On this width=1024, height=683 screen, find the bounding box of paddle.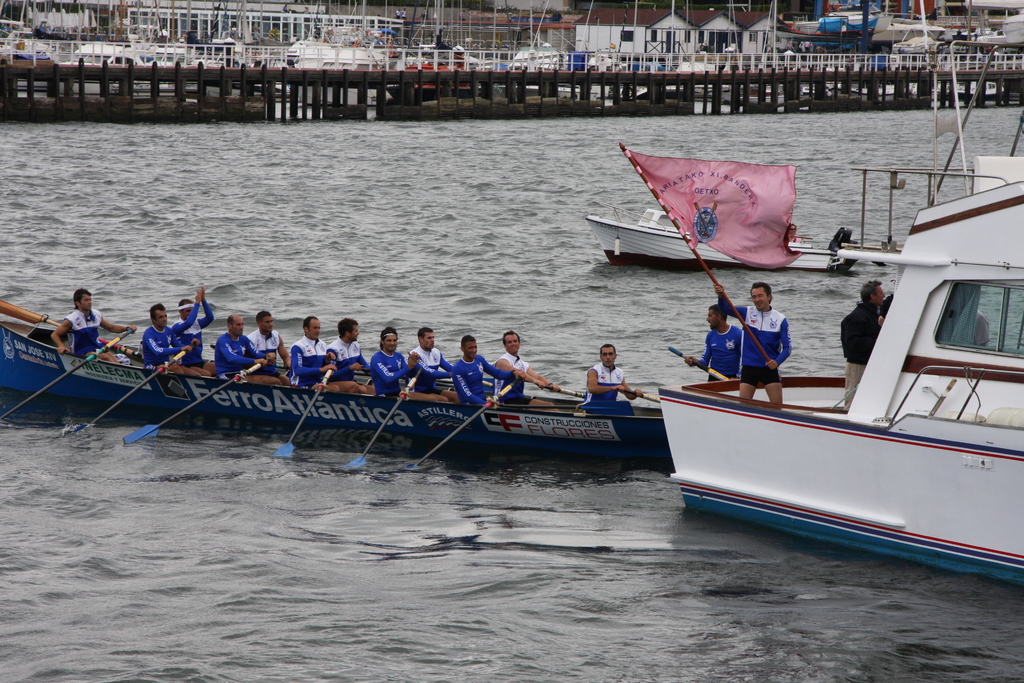
Bounding box: x1=122 y1=363 x2=261 y2=447.
